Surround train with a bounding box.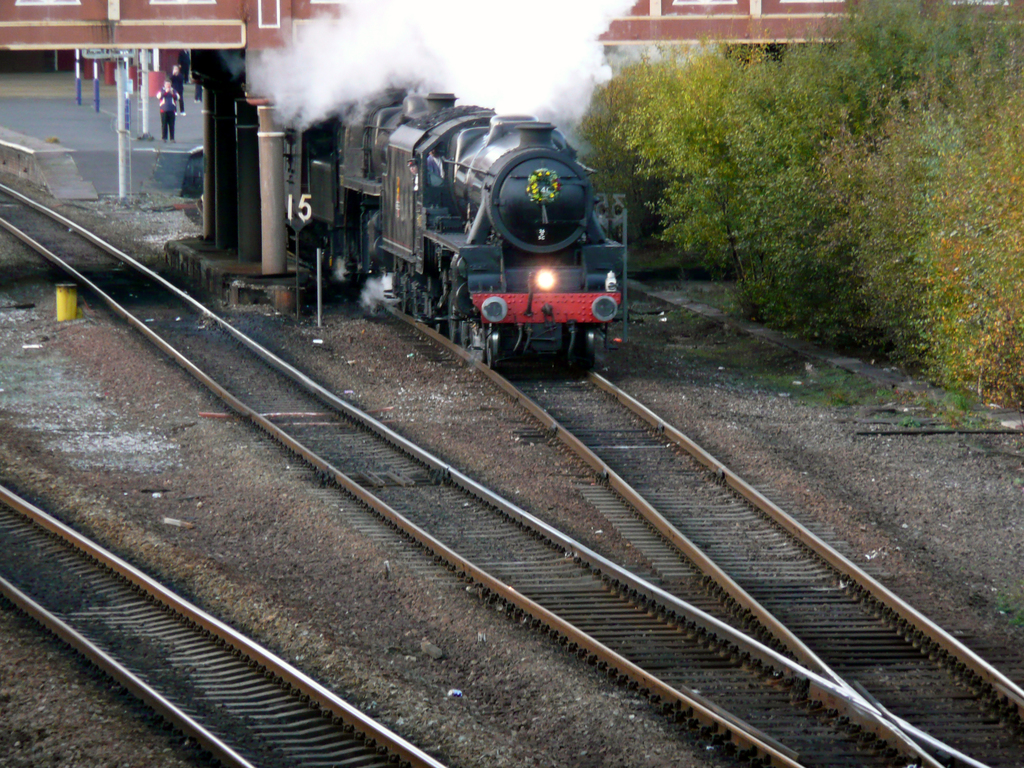
crop(283, 70, 625, 378).
